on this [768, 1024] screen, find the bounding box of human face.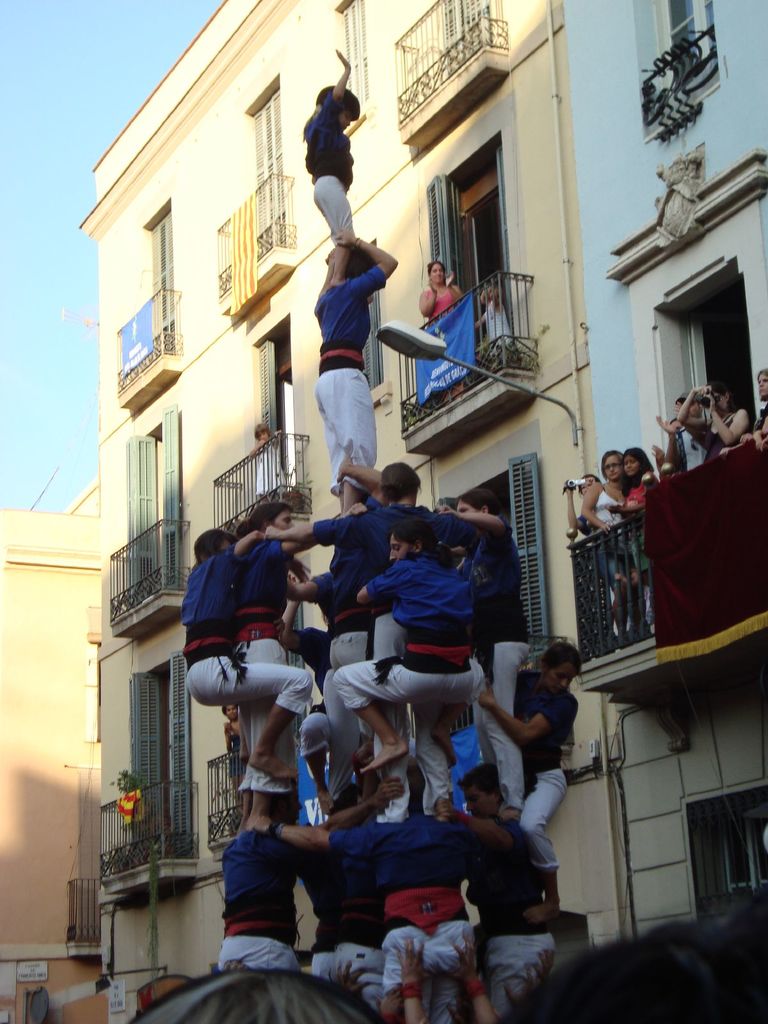
Bounding box: BBox(429, 266, 447, 286).
